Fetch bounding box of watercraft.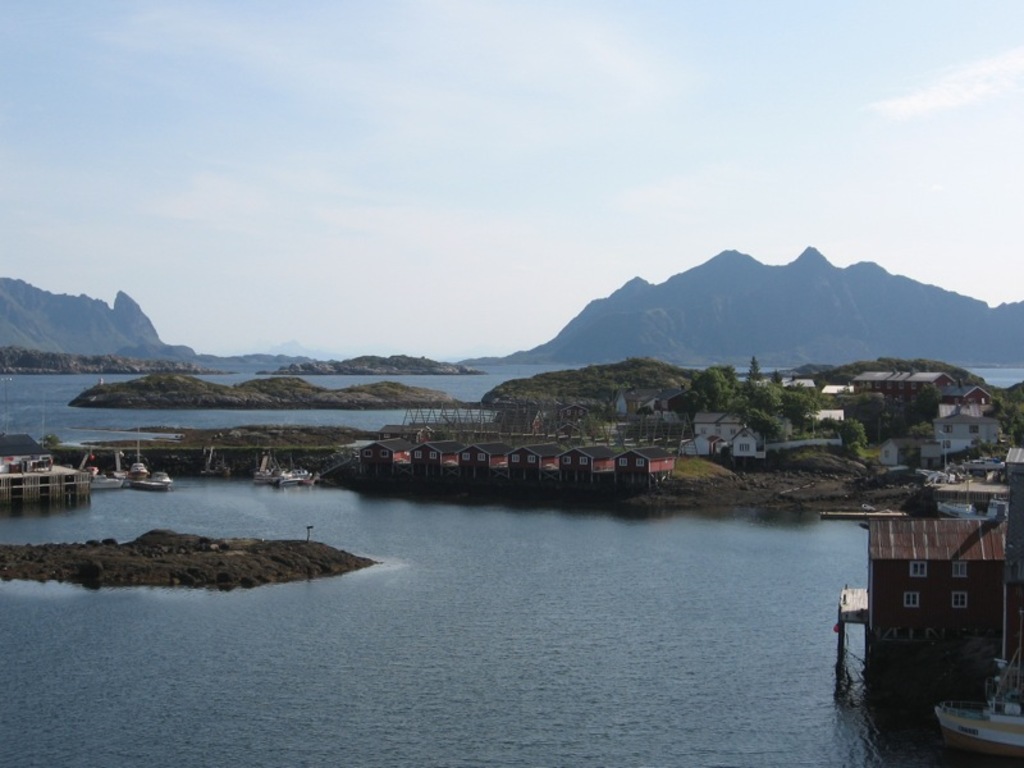
Bbox: <region>124, 458, 170, 485</region>.
